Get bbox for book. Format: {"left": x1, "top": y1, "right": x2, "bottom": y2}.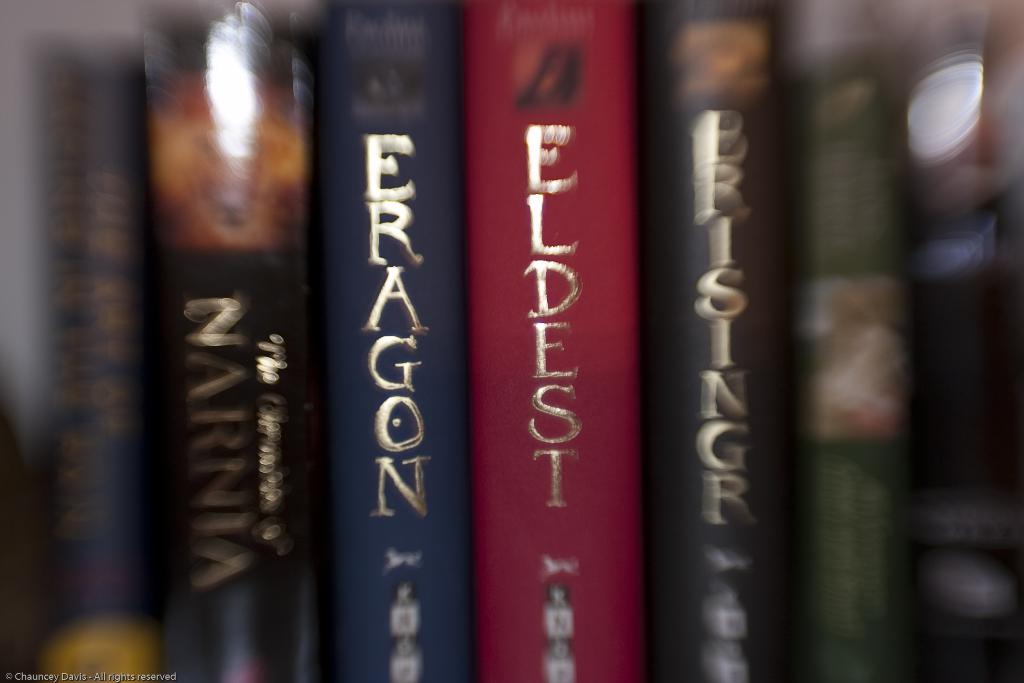
{"left": 463, "top": 0, "right": 645, "bottom": 682}.
